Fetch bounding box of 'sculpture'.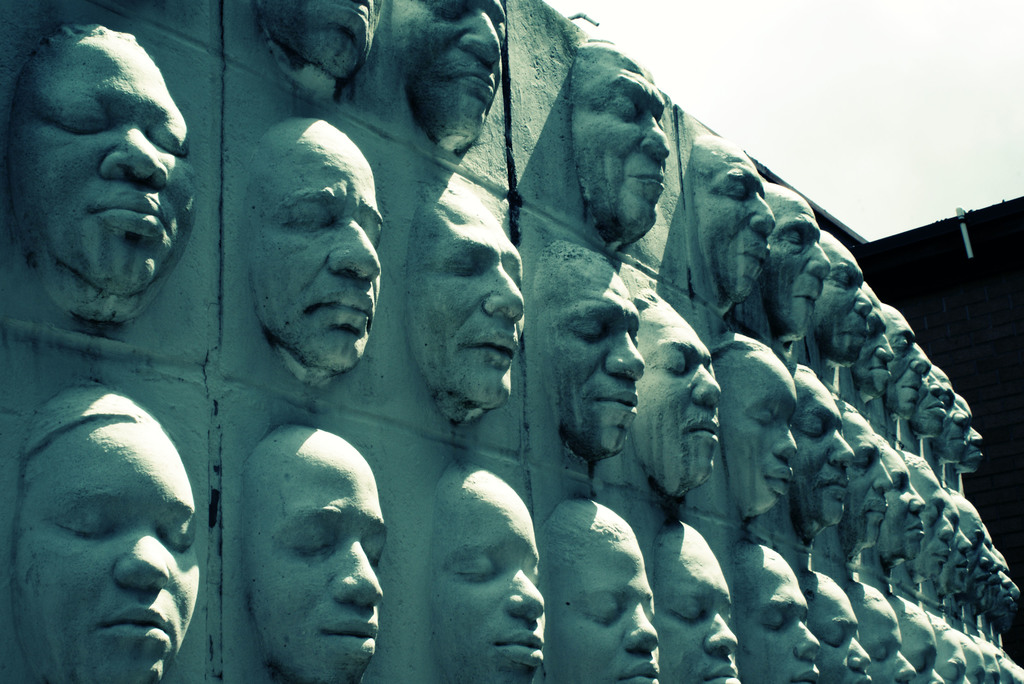
Bbox: l=630, t=287, r=723, b=494.
